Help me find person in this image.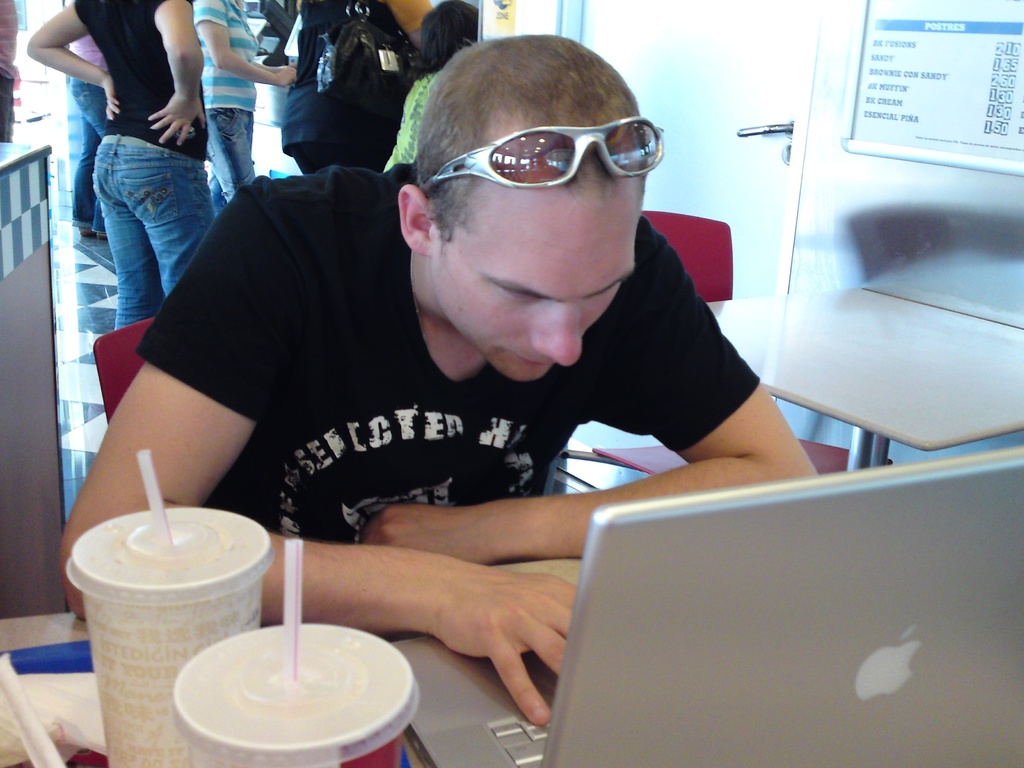
Found it: 374,0,478,168.
